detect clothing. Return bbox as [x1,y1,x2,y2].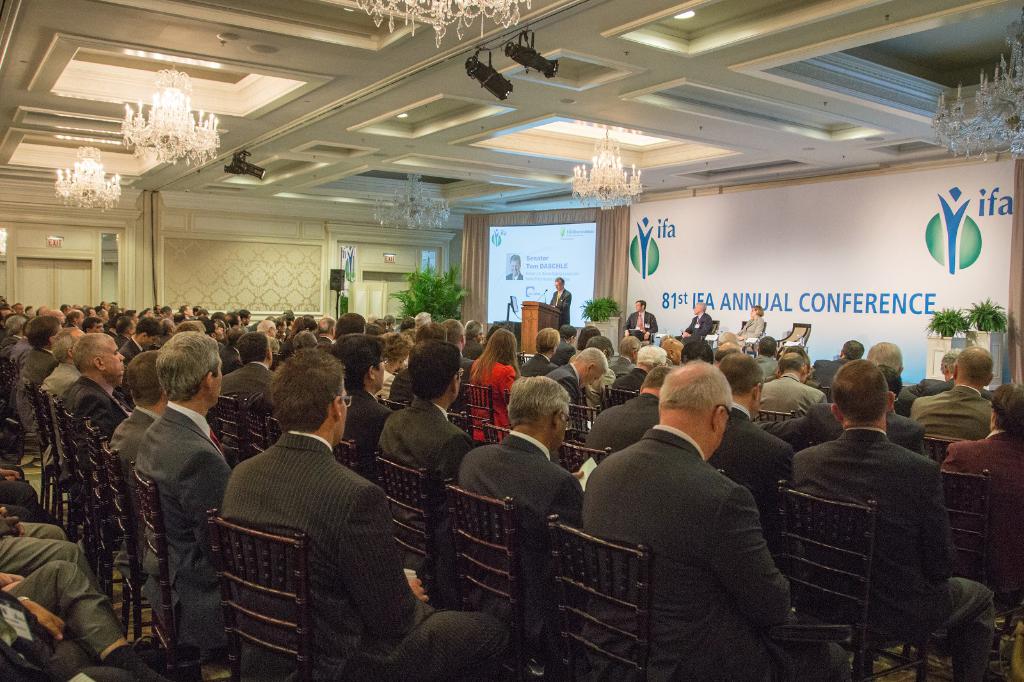
[67,379,119,534].
